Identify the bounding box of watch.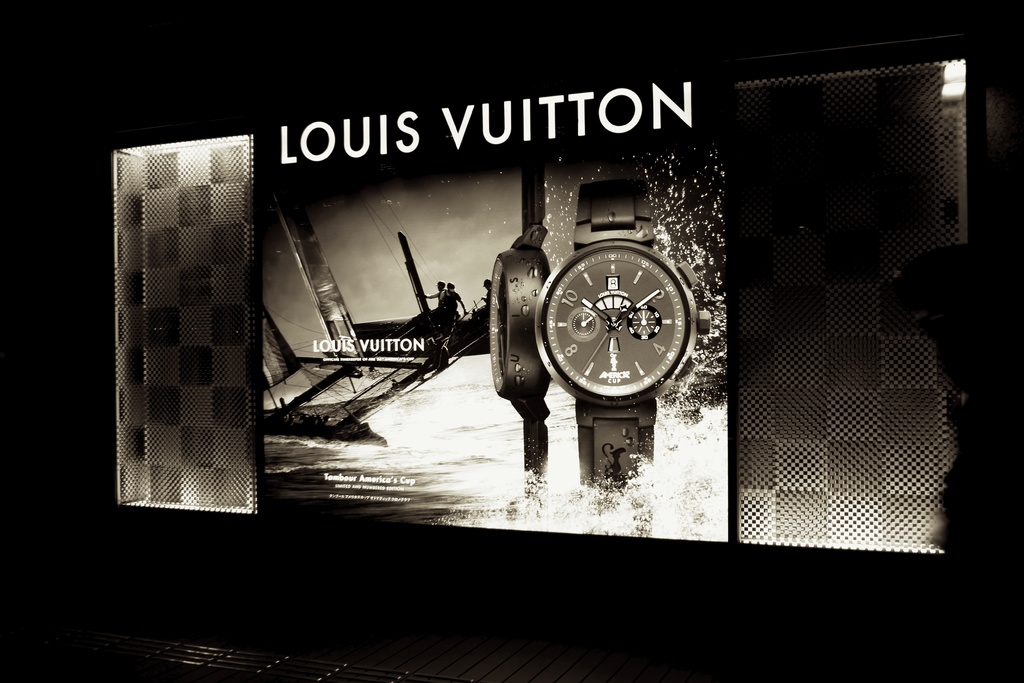
locate(488, 172, 554, 491).
